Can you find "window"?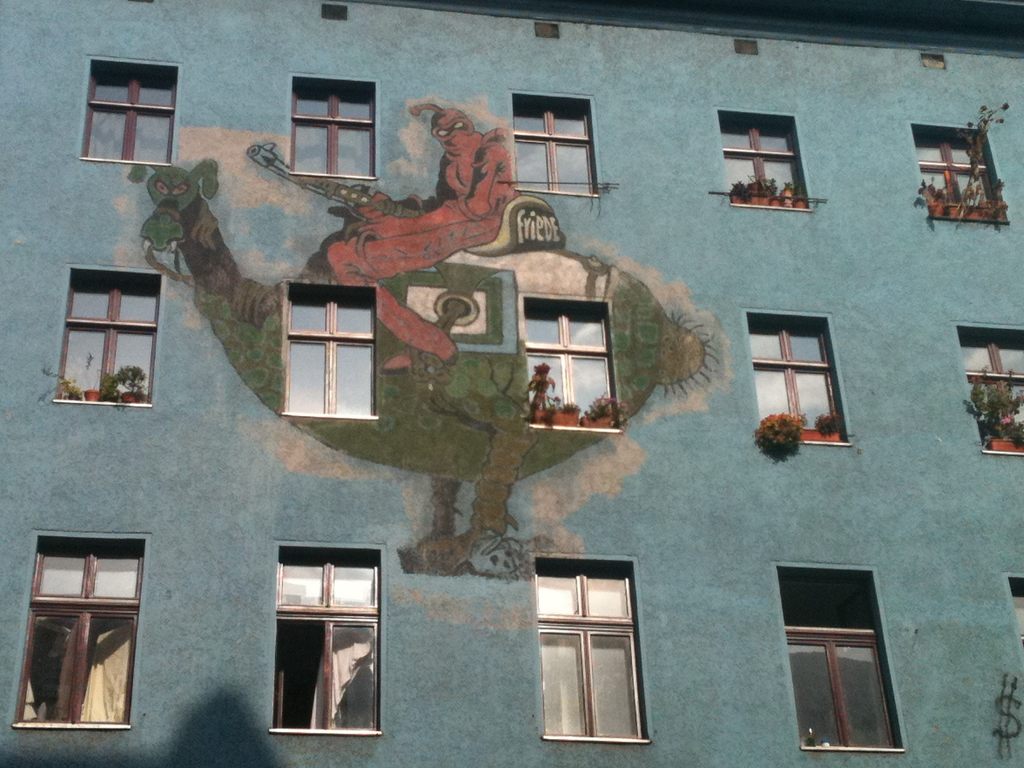
Yes, bounding box: Rect(538, 560, 650, 744).
